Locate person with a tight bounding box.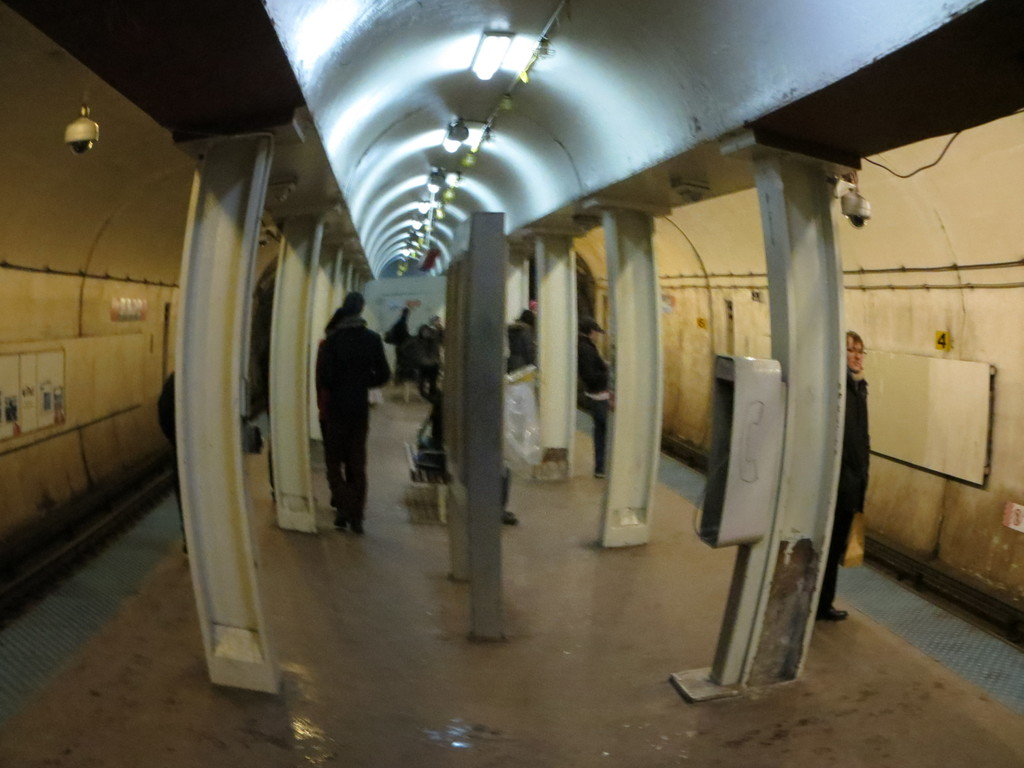
812 328 874 625.
